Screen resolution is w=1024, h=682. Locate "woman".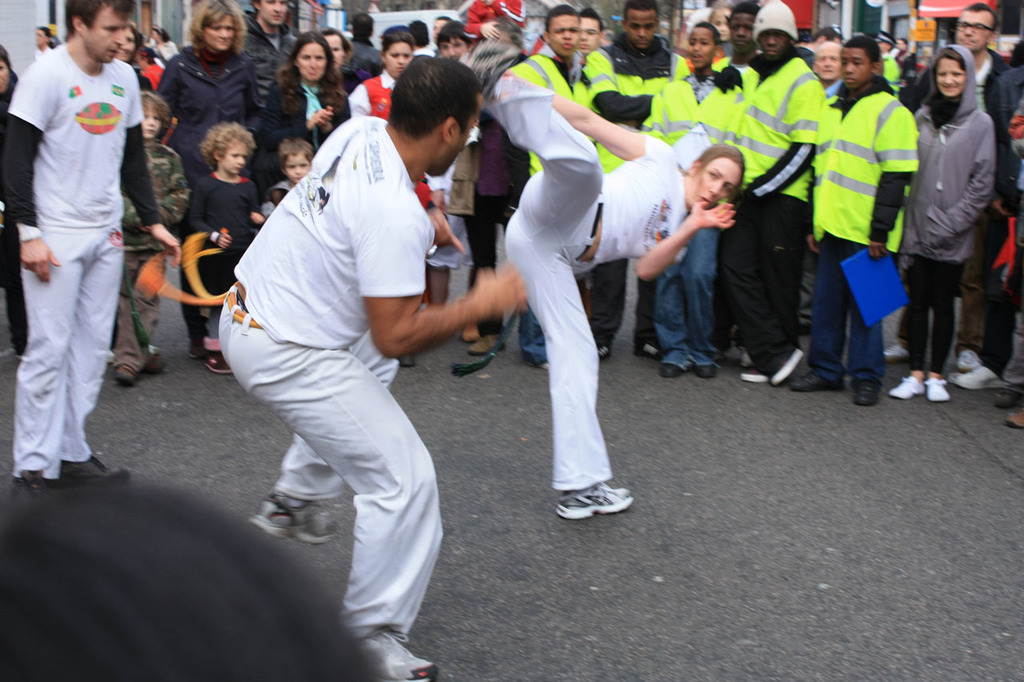
(312, 26, 349, 86).
